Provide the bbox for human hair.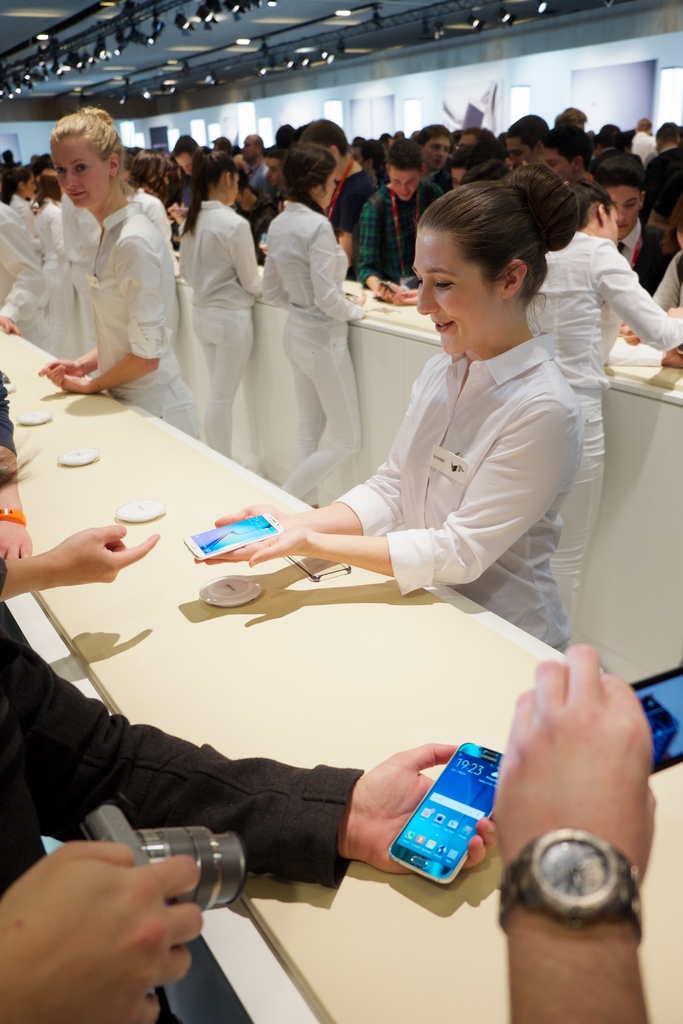
(568, 175, 613, 232).
